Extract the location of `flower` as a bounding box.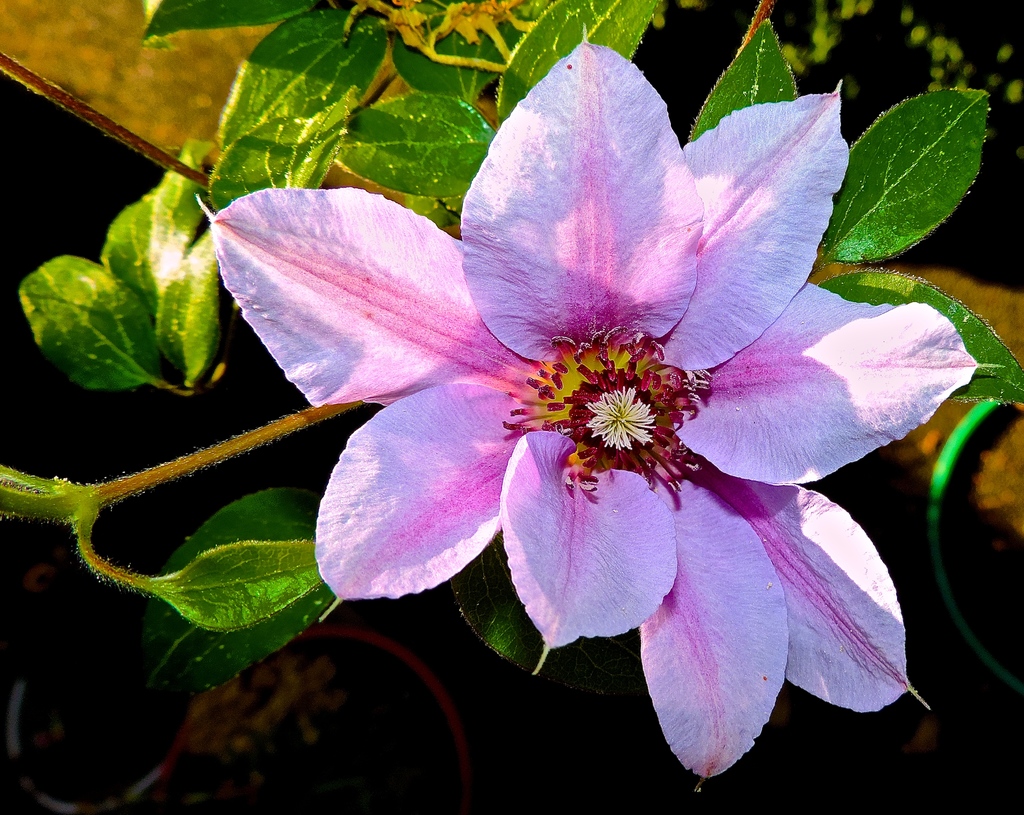
(210,36,973,756).
